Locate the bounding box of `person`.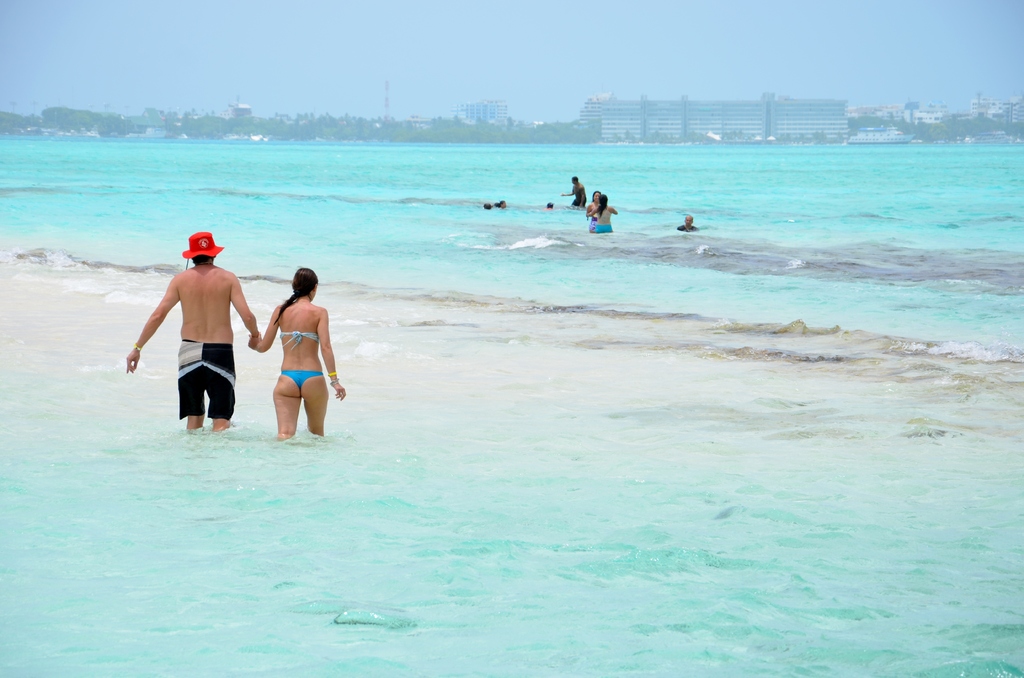
Bounding box: {"x1": 676, "y1": 213, "x2": 696, "y2": 230}.
